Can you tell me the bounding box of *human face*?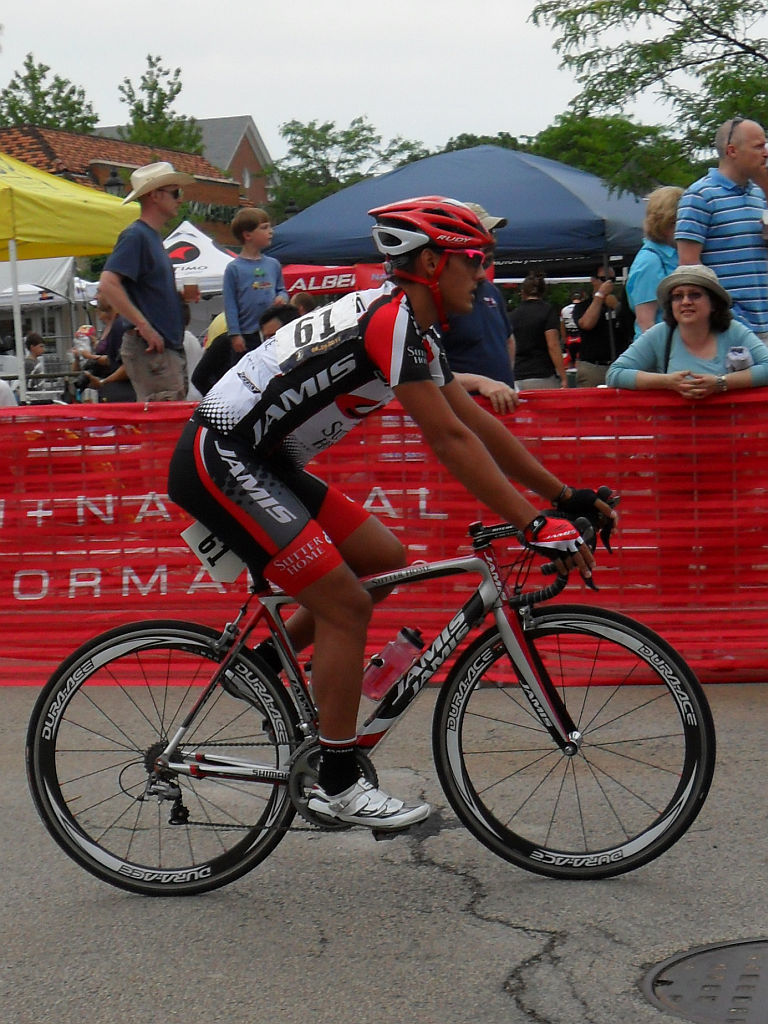
[252,224,273,245].
